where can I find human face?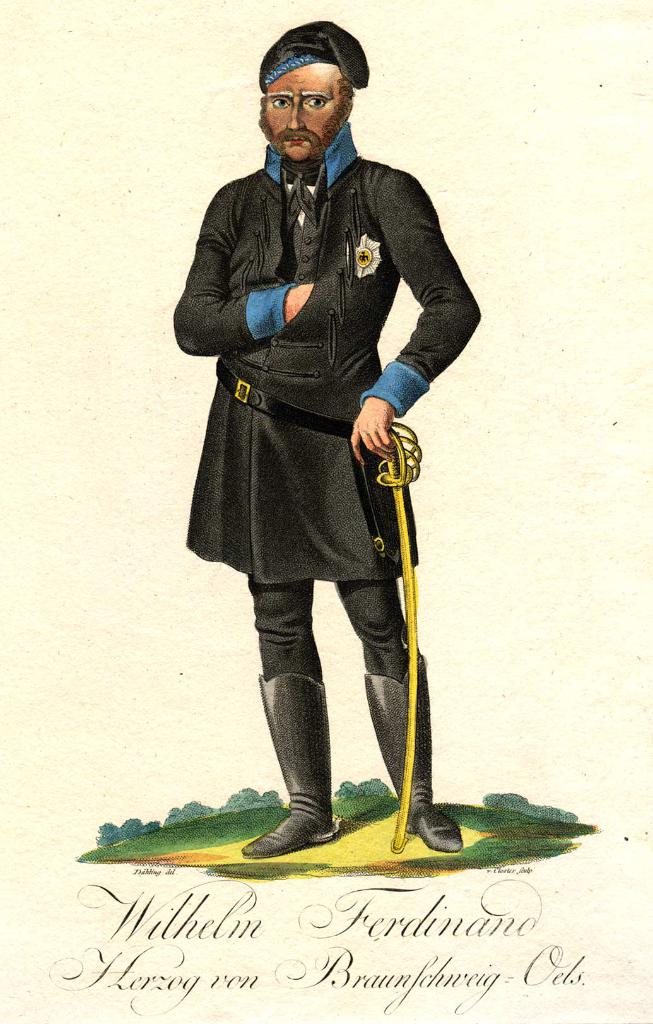
You can find it at [263, 66, 338, 162].
